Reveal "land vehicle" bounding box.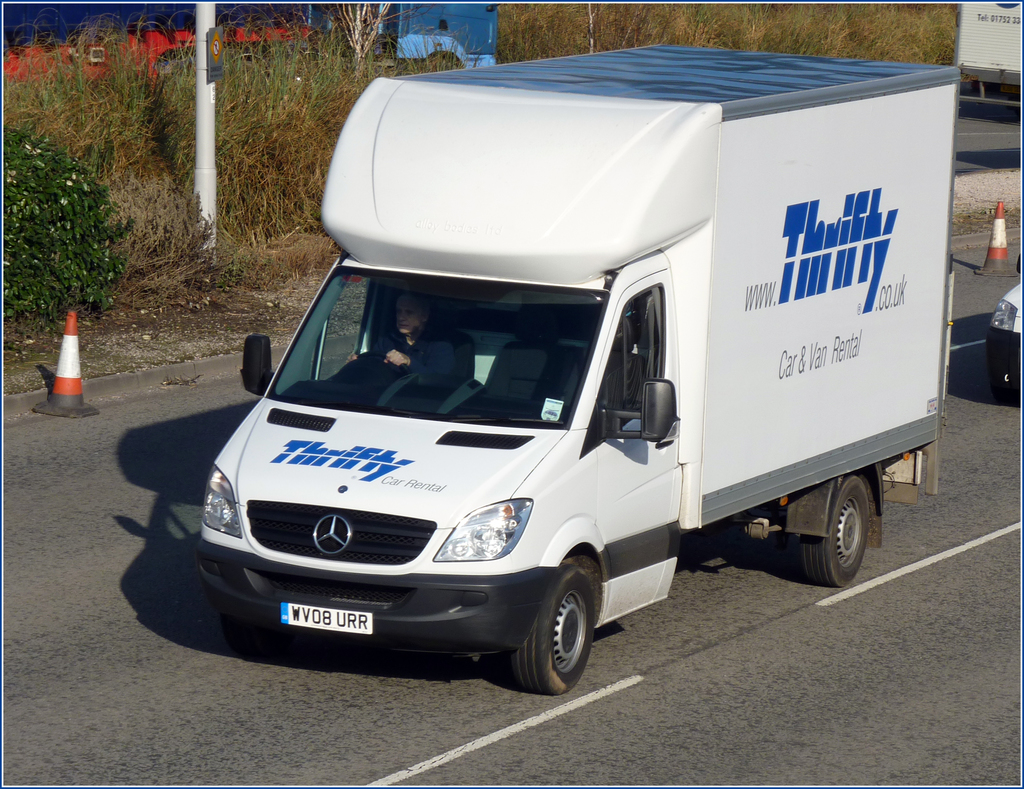
Revealed: {"x1": 985, "y1": 280, "x2": 1023, "y2": 406}.
